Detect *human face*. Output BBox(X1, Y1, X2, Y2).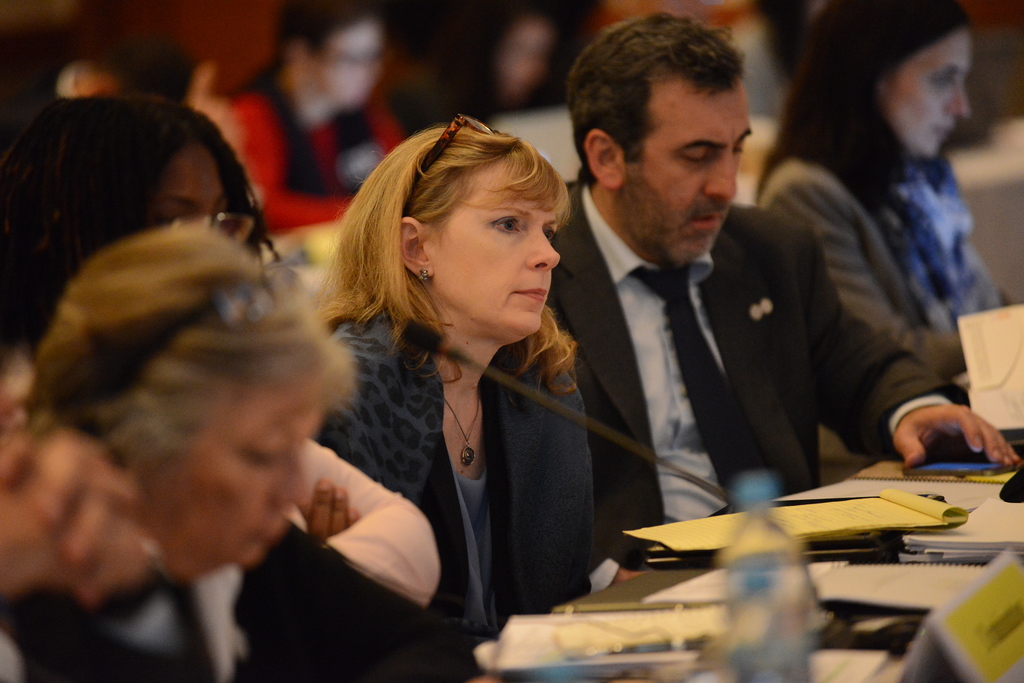
BBox(432, 161, 558, 337).
